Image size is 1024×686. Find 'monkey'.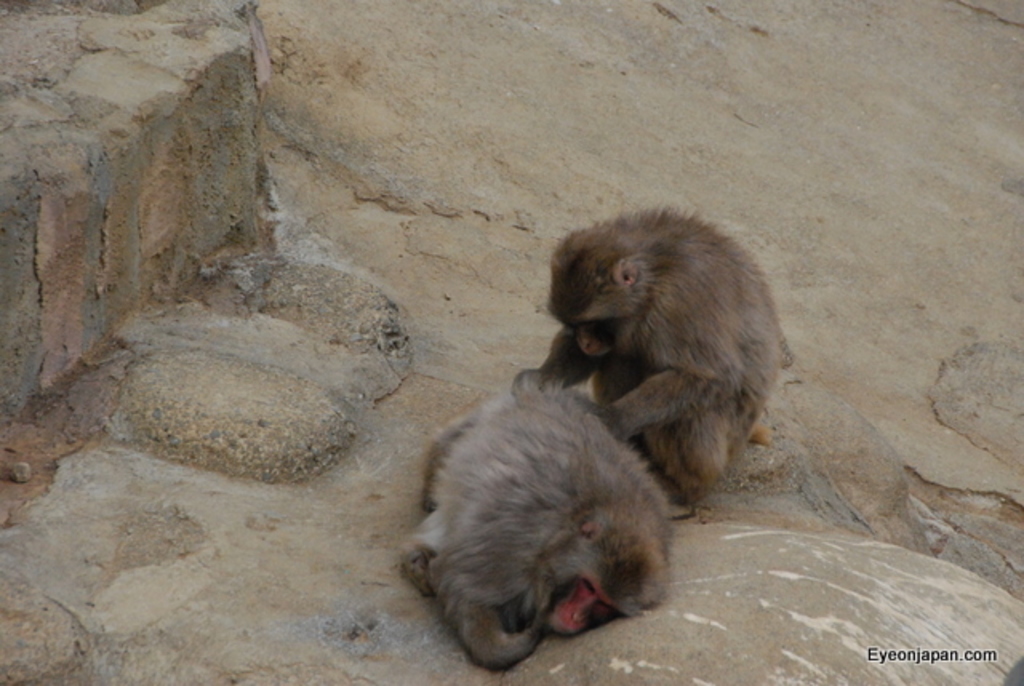
bbox=[507, 206, 816, 496].
